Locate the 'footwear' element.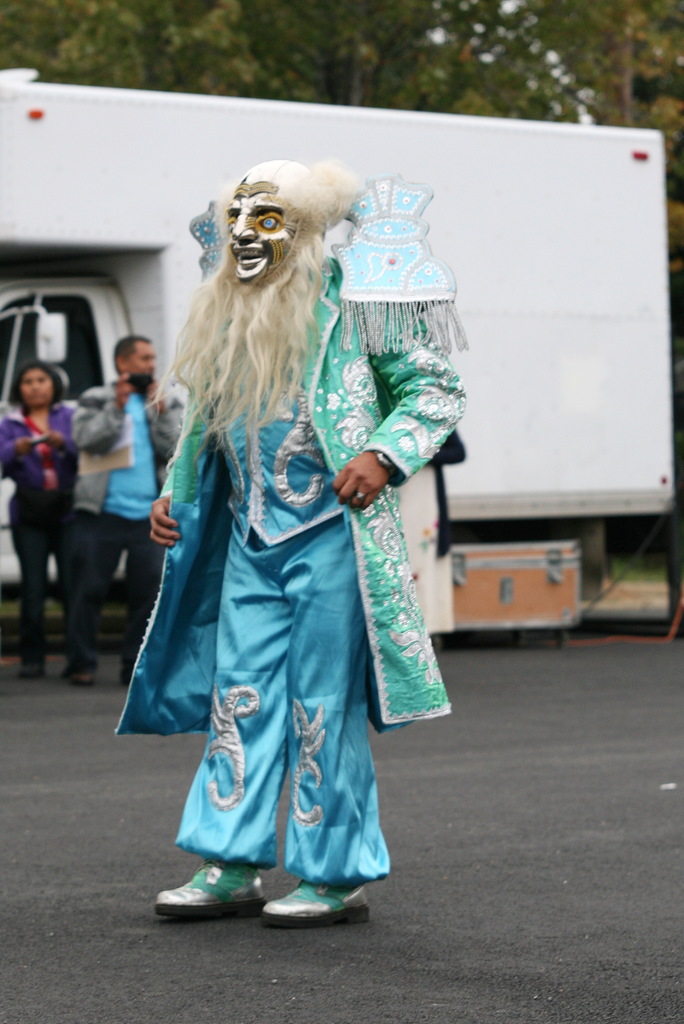
Element bbox: [left=256, top=882, right=371, bottom=927].
